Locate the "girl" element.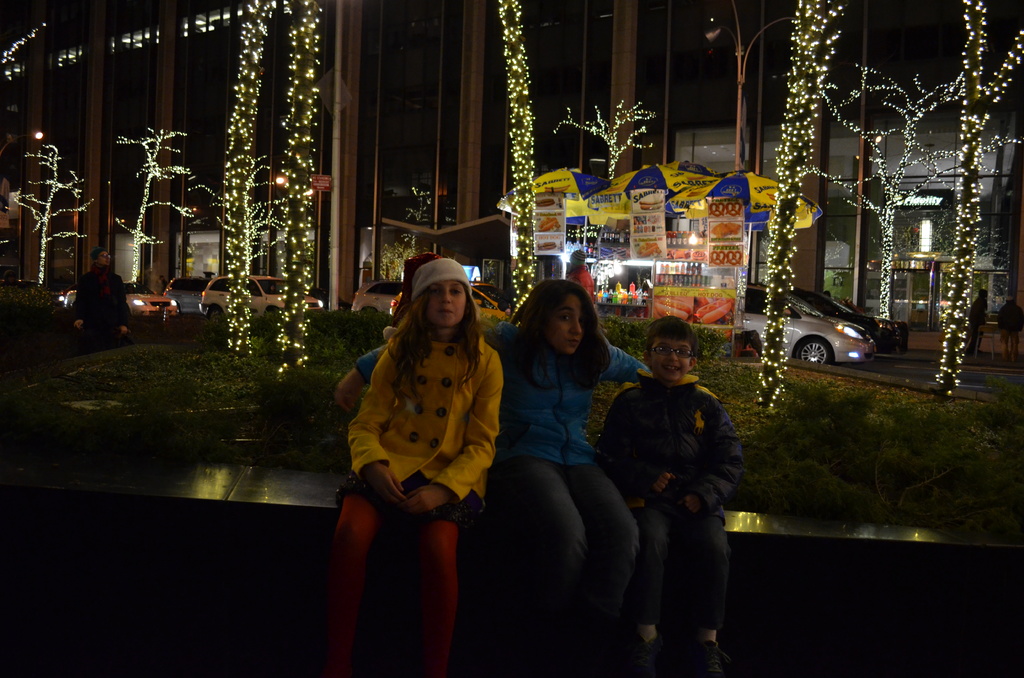
Element bbox: x1=334, y1=278, x2=646, y2=658.
